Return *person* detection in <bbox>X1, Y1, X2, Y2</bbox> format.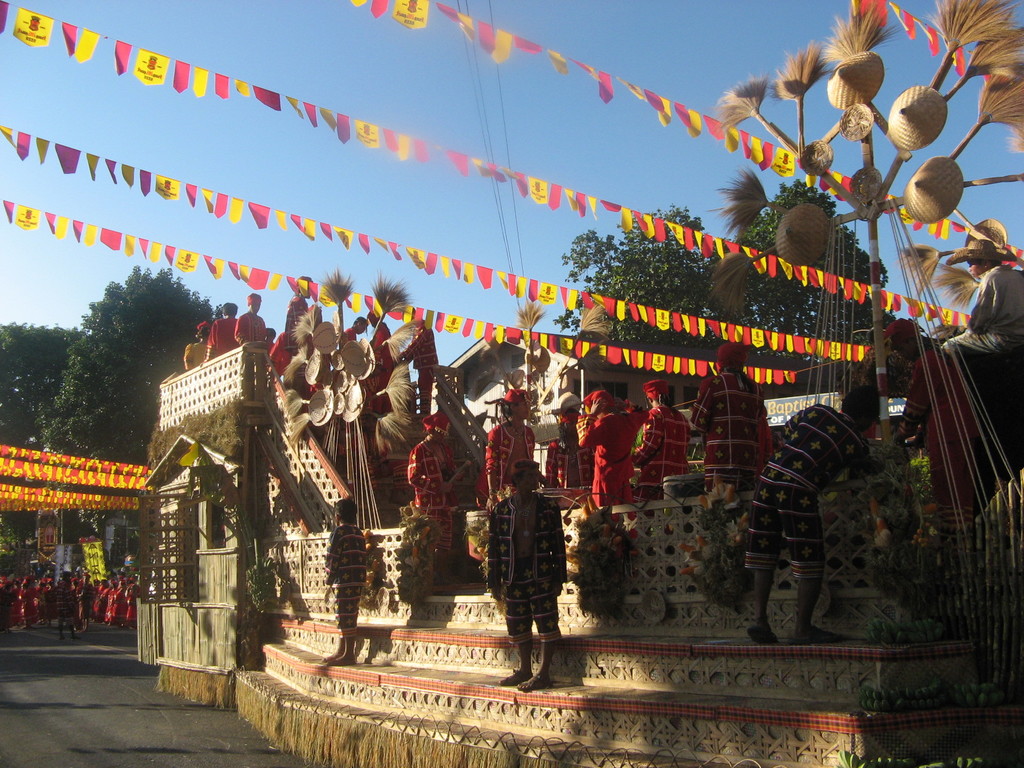
<bbox>342, 314, 373, 348</bbox>.
